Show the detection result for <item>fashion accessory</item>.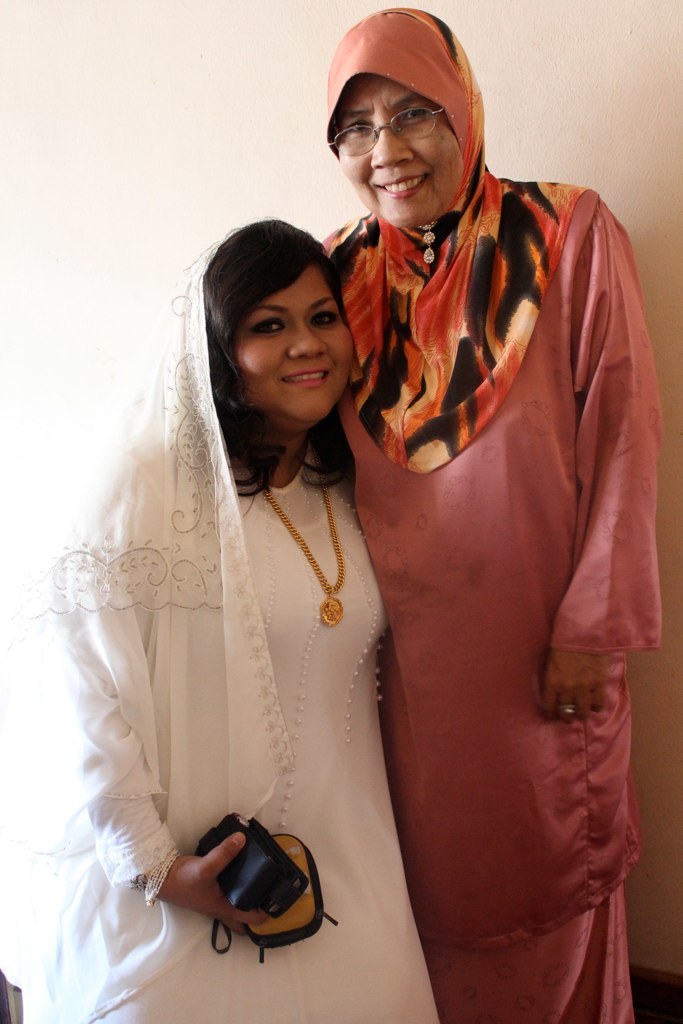
left=192, top=814, right=281, bottom=953.
